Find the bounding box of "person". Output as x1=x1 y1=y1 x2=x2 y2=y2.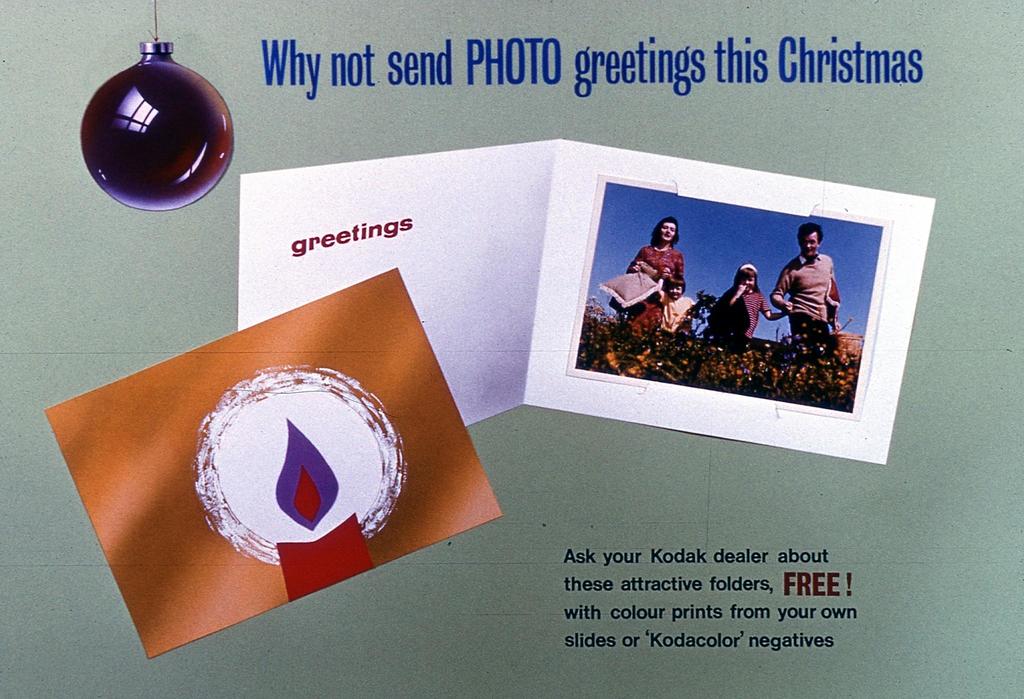
x1=769 y1=221 x2=838 y2=347.
